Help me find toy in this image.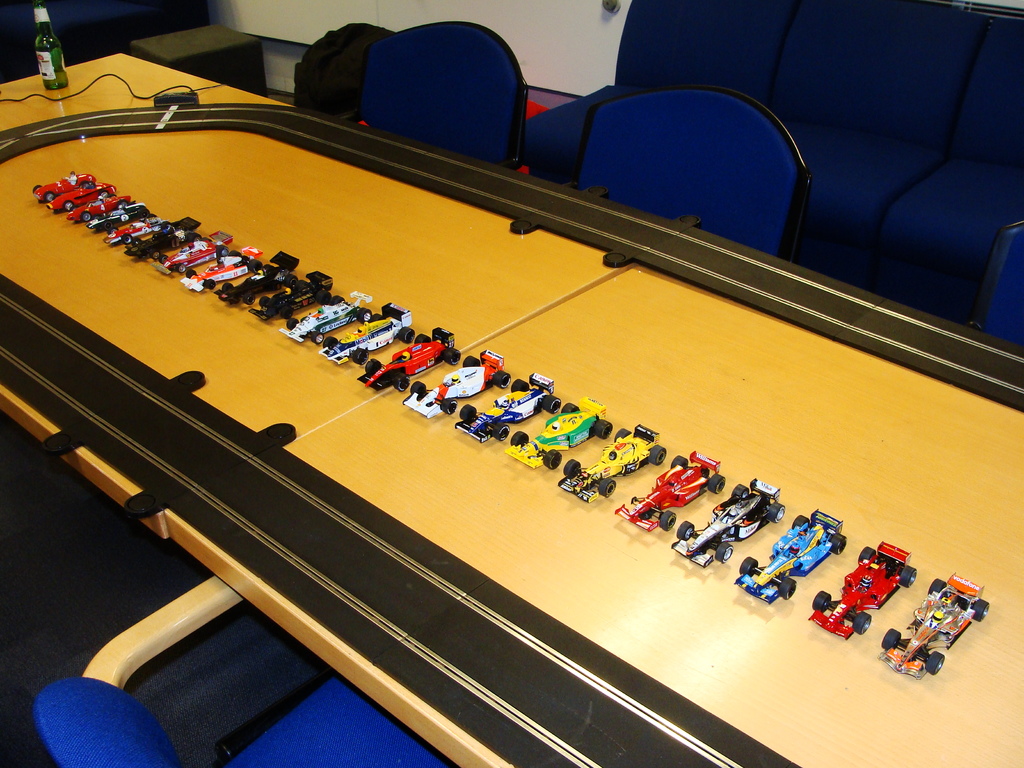
Found it: x1=99, y1=215, x2=161, y2=250.
